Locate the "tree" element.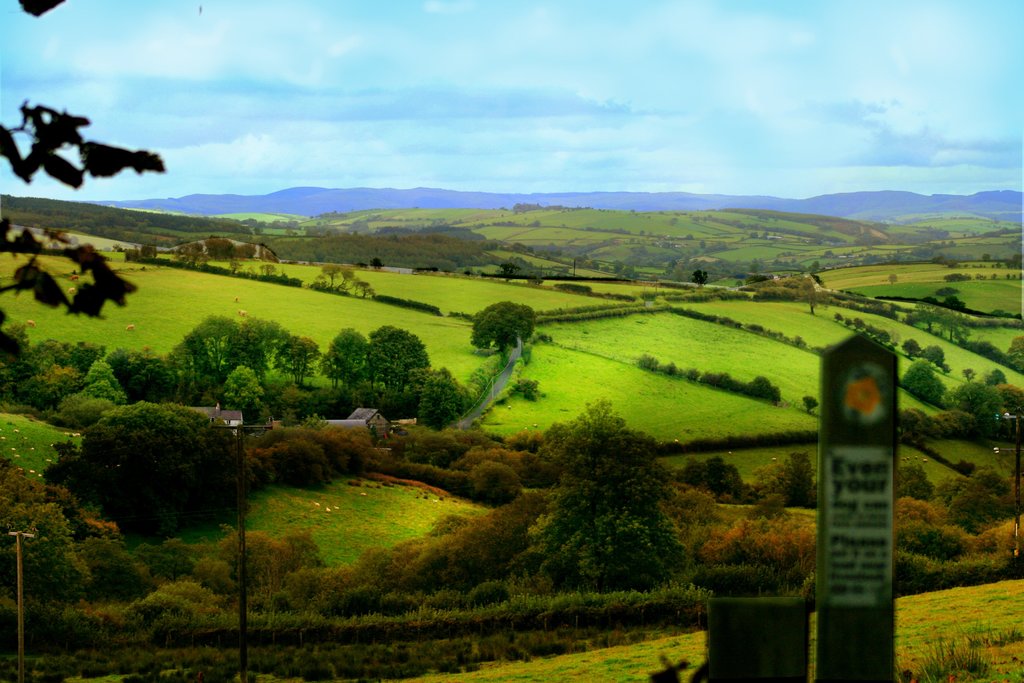
Element bbox: [x1=236, y1=314, x2=287, y2=376].
